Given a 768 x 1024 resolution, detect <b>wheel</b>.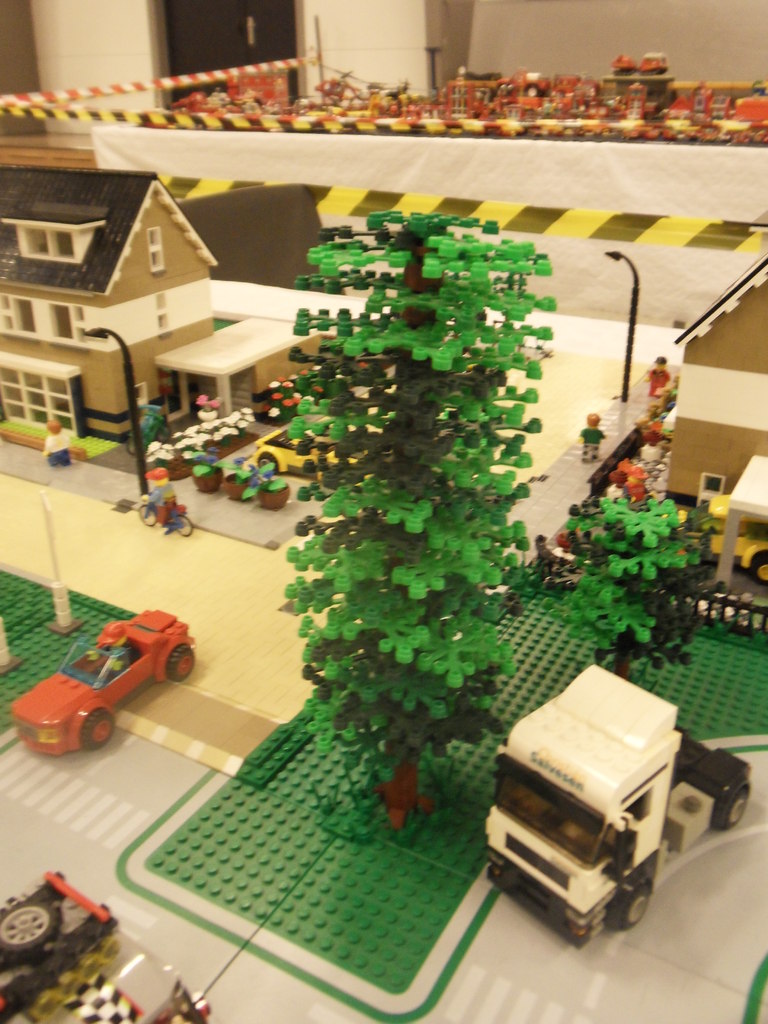
rect(609, 884, 653, 931).
